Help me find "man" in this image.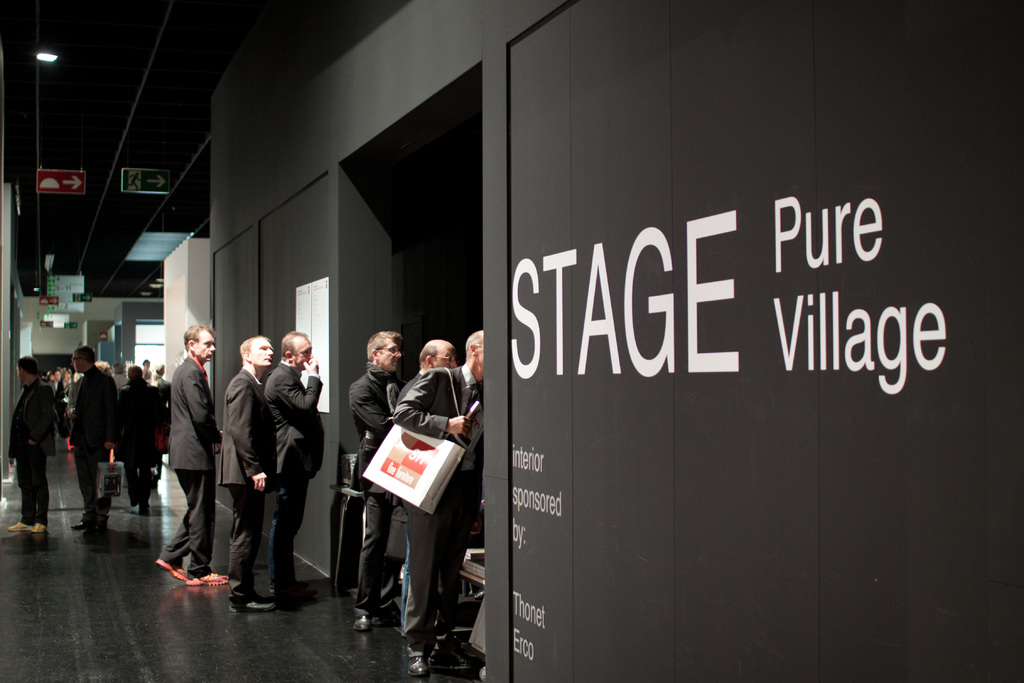
Found it: 49, 365, 61, 432.
